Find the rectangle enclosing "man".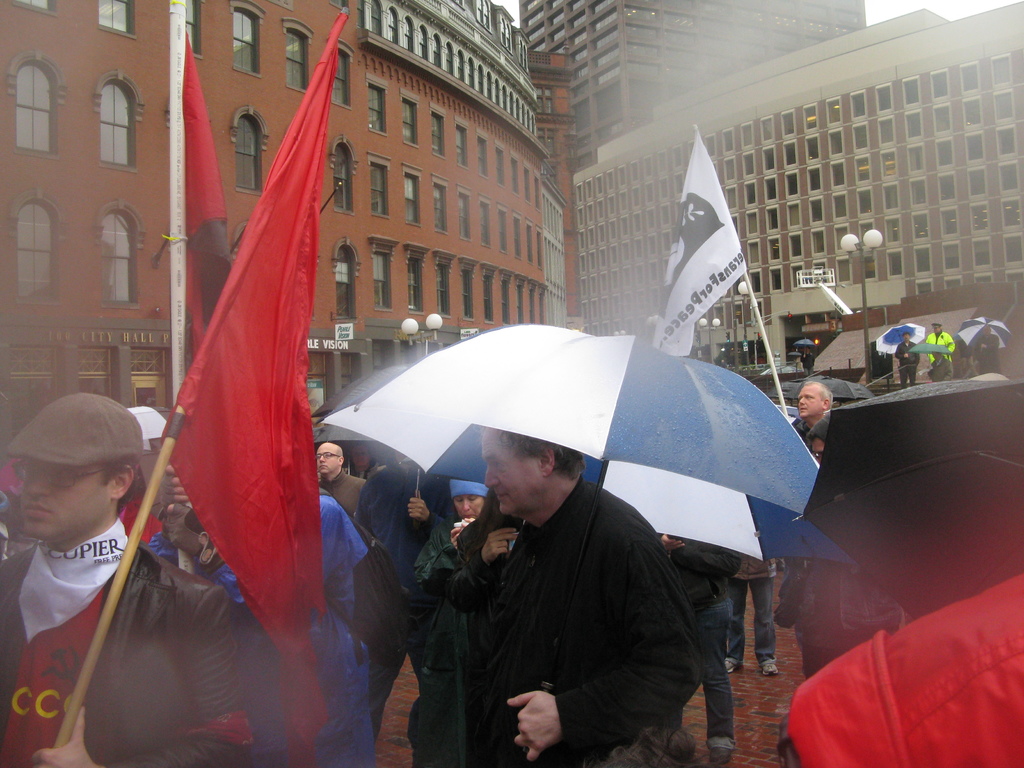
l=342, t=432, r=460, b=767.
